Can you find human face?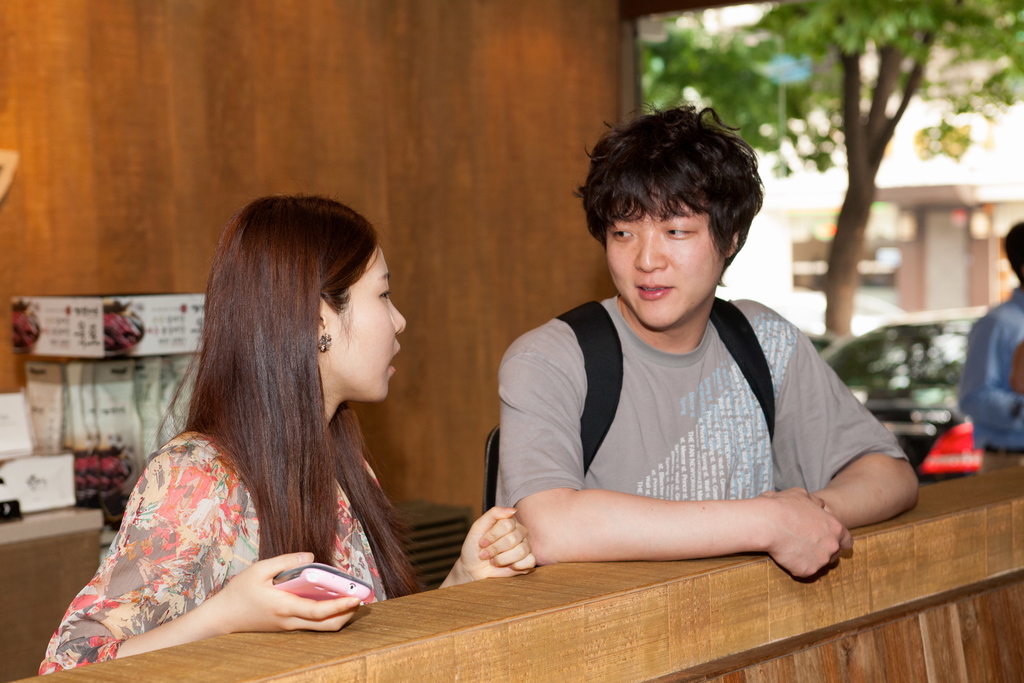
Yes, bounding box: (330,241,408,403).
